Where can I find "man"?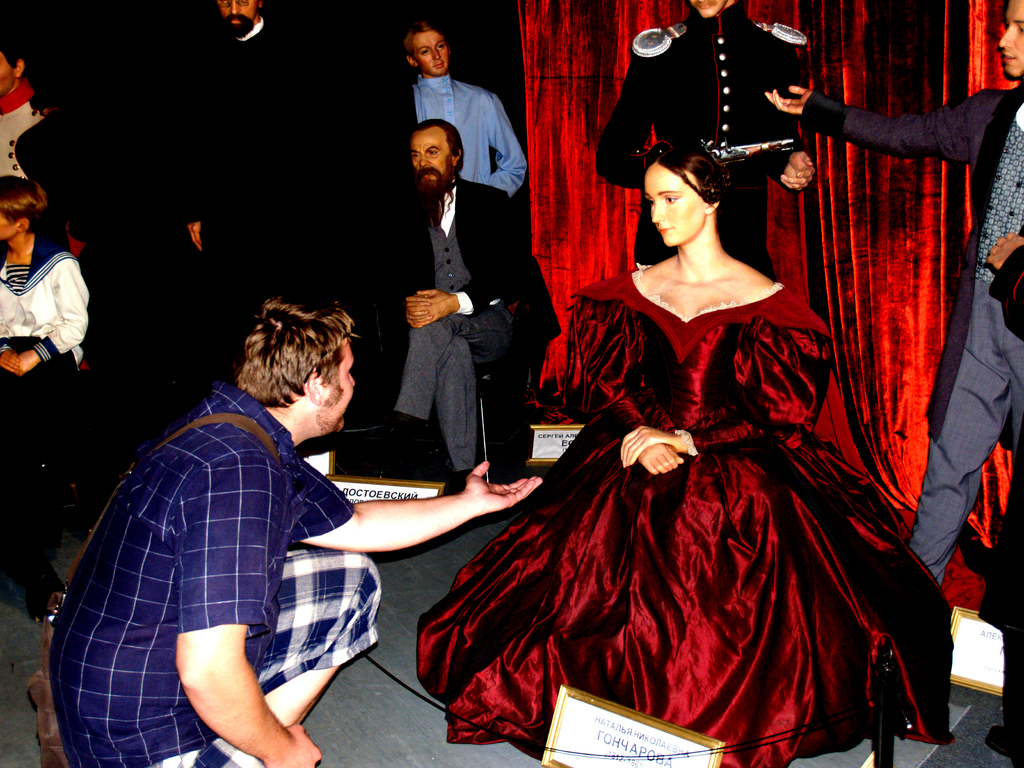
You can find it at 170:3:300:262.
